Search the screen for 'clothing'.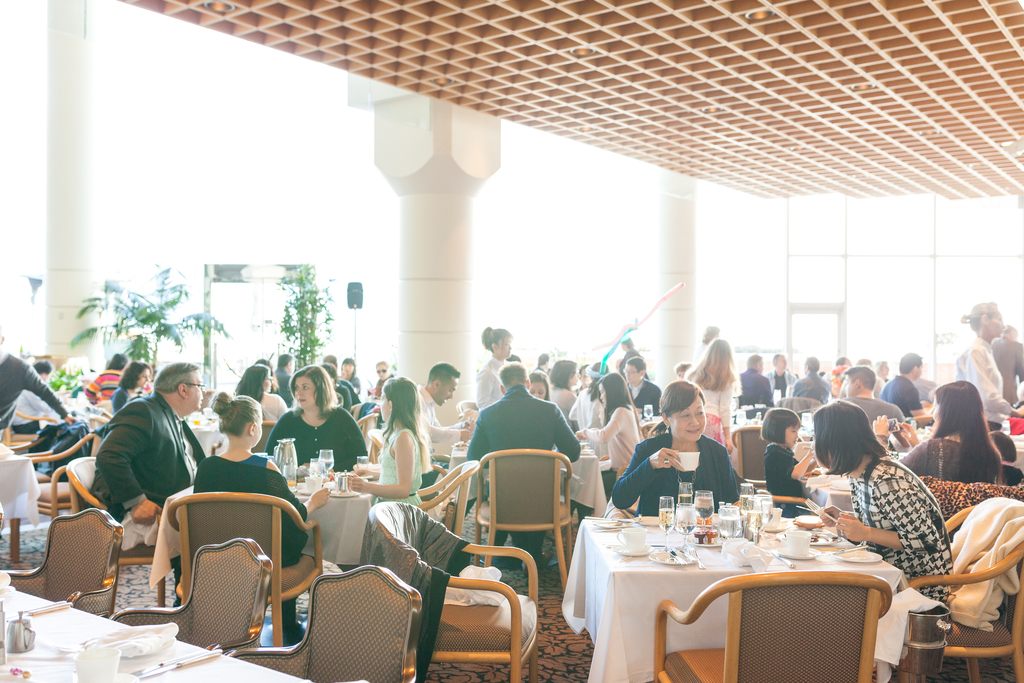
Found at (x1=627, y1=378, x2=660, y2=420).
